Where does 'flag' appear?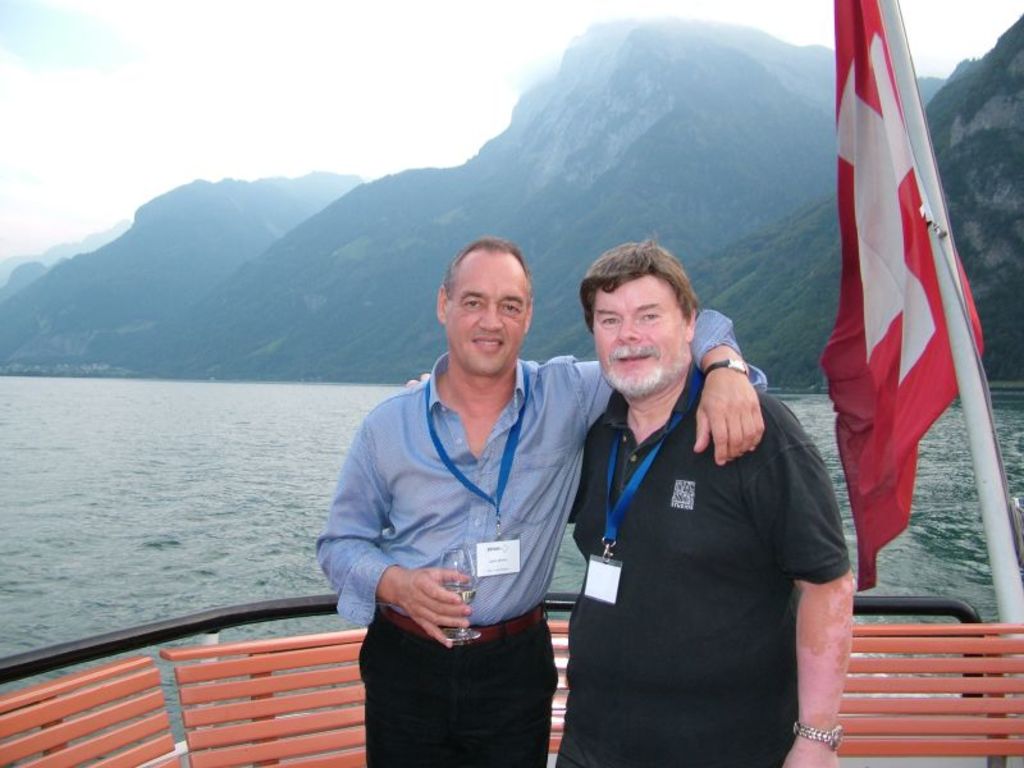
Appears at (x1=806, y1=9, x2=972, y2=609).
